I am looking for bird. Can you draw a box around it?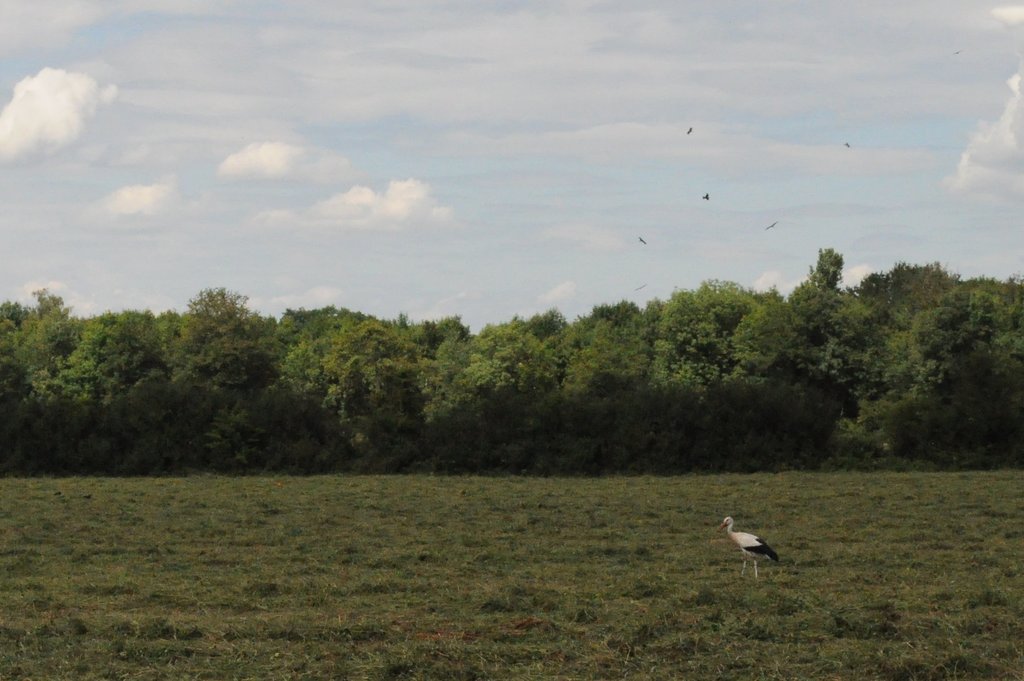
Sure, the bounding box is bbox=(687, 124, 695, 140).
